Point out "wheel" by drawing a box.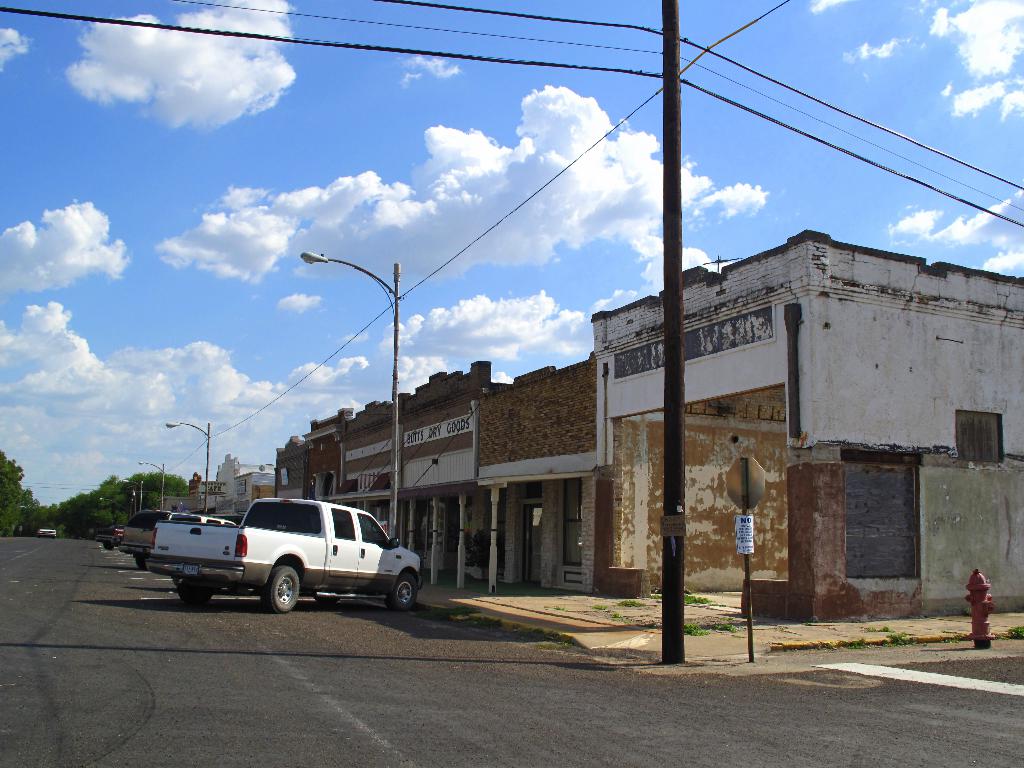
392/572/412/609.
